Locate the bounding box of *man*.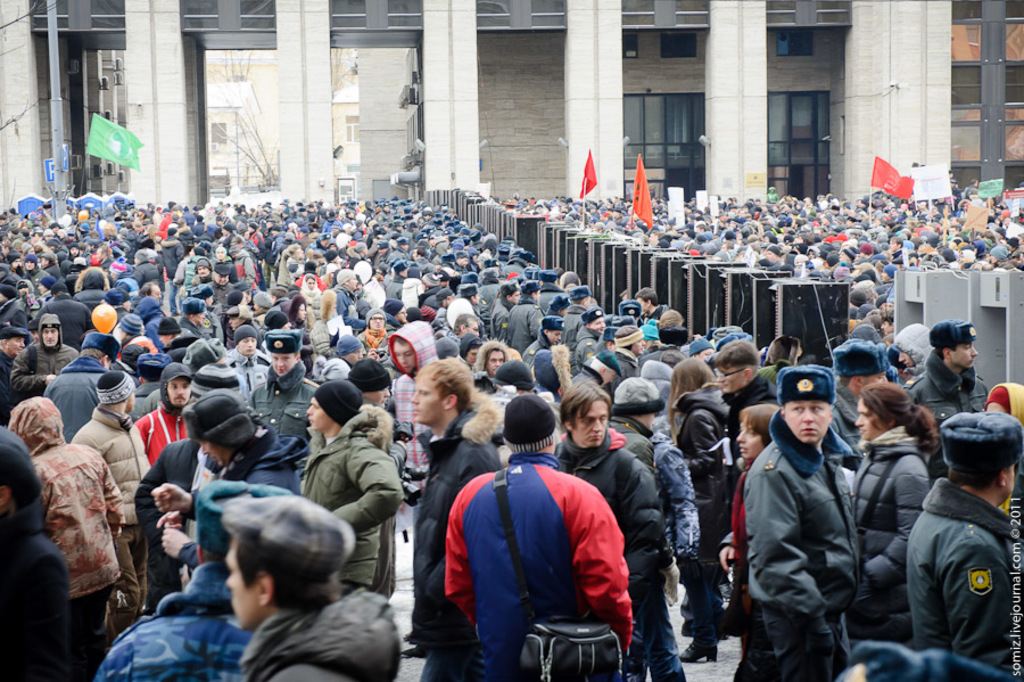
Bounding box: (left=909, top=322, right=993, bottom=421).
